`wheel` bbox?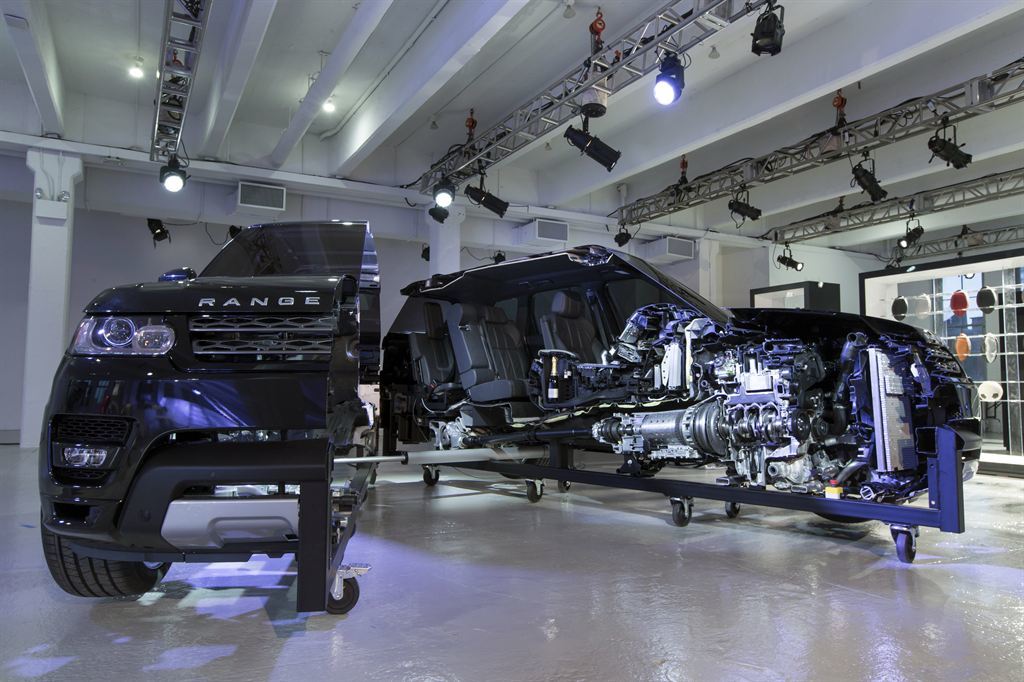
Rect(559, 479, 570, 490)
